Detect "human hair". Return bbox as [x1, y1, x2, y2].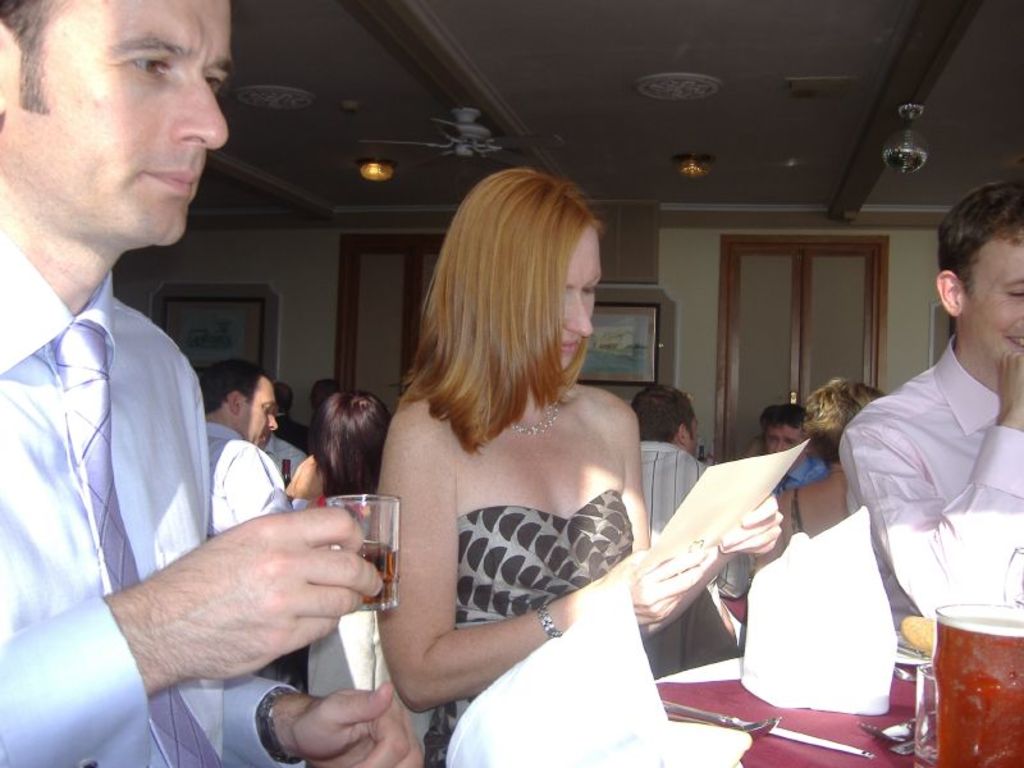
[201, 358, 269, 417].
